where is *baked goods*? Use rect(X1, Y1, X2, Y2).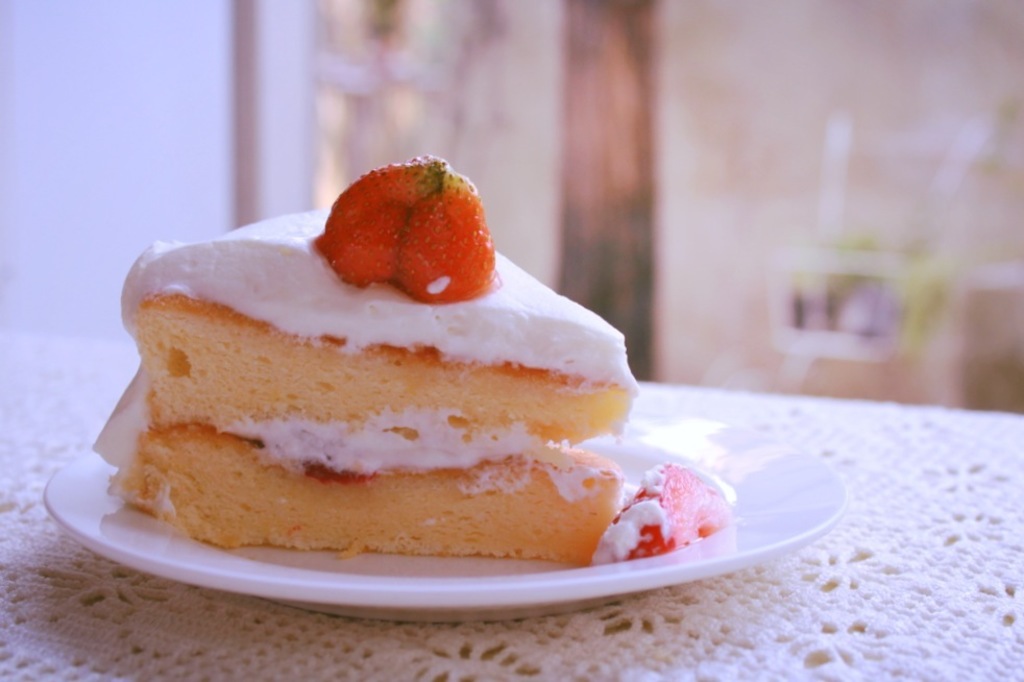
rect(104, 197, 647, 569).
